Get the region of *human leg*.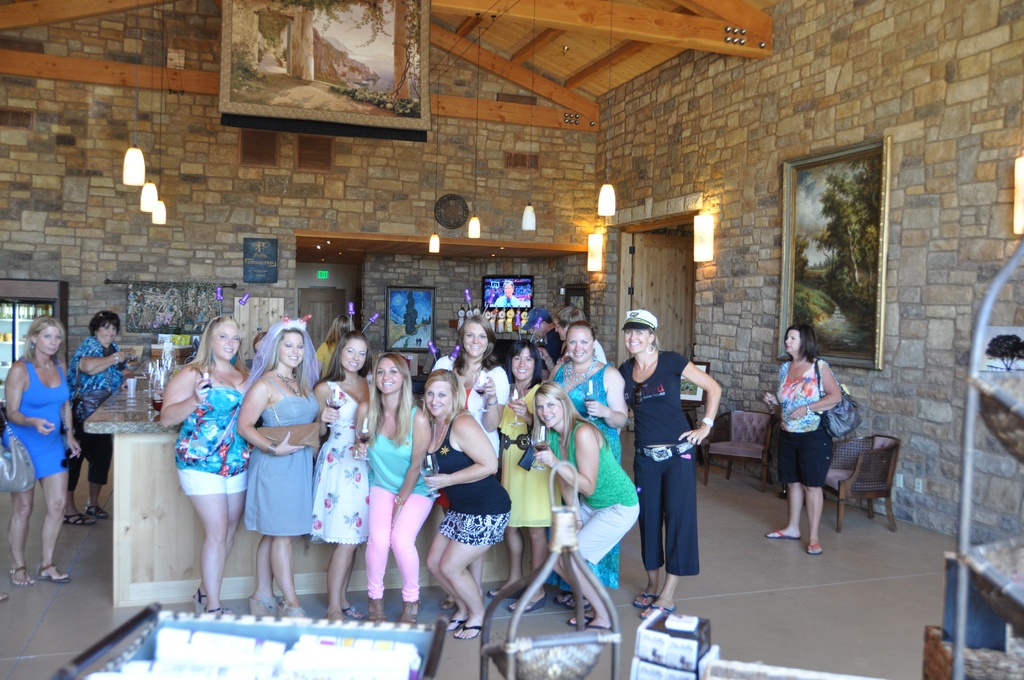
[x1=428, y1=514, x2=474, y2=633].
